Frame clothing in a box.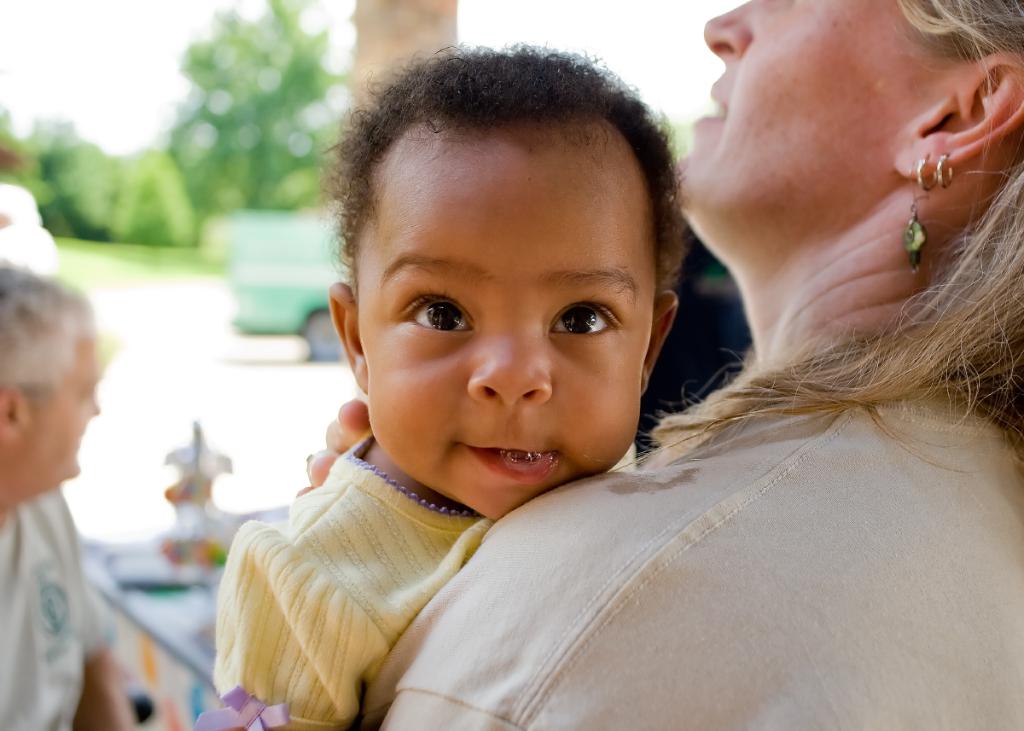
pyautogui.locateOnScreen(0, 479, 112, 730).
